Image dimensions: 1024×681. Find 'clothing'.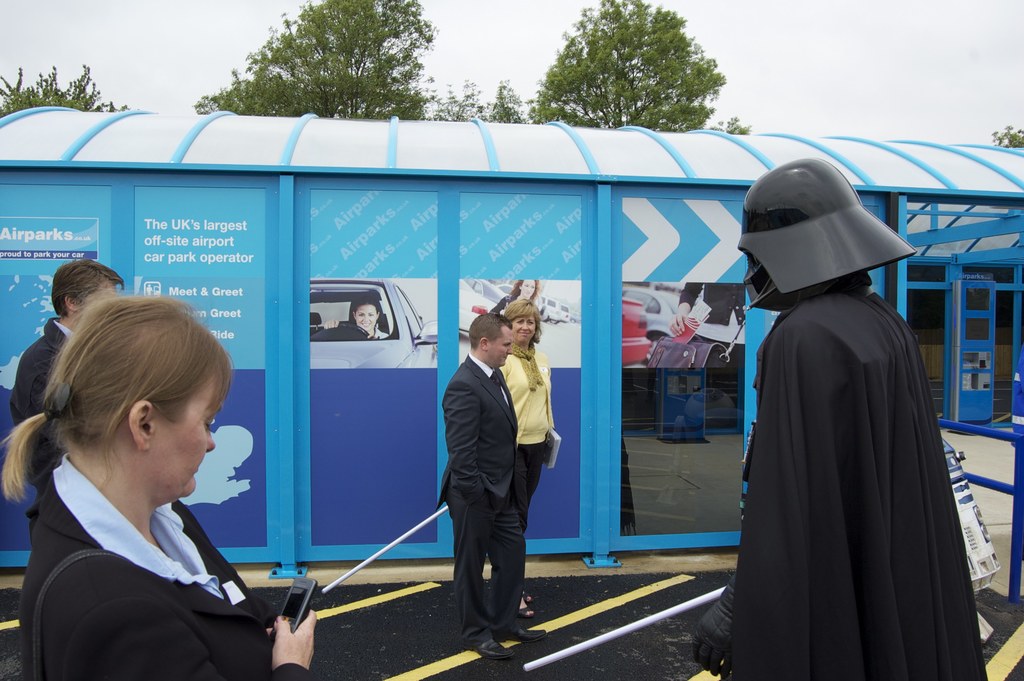
<region>675, 282, 751, 363</region>.
